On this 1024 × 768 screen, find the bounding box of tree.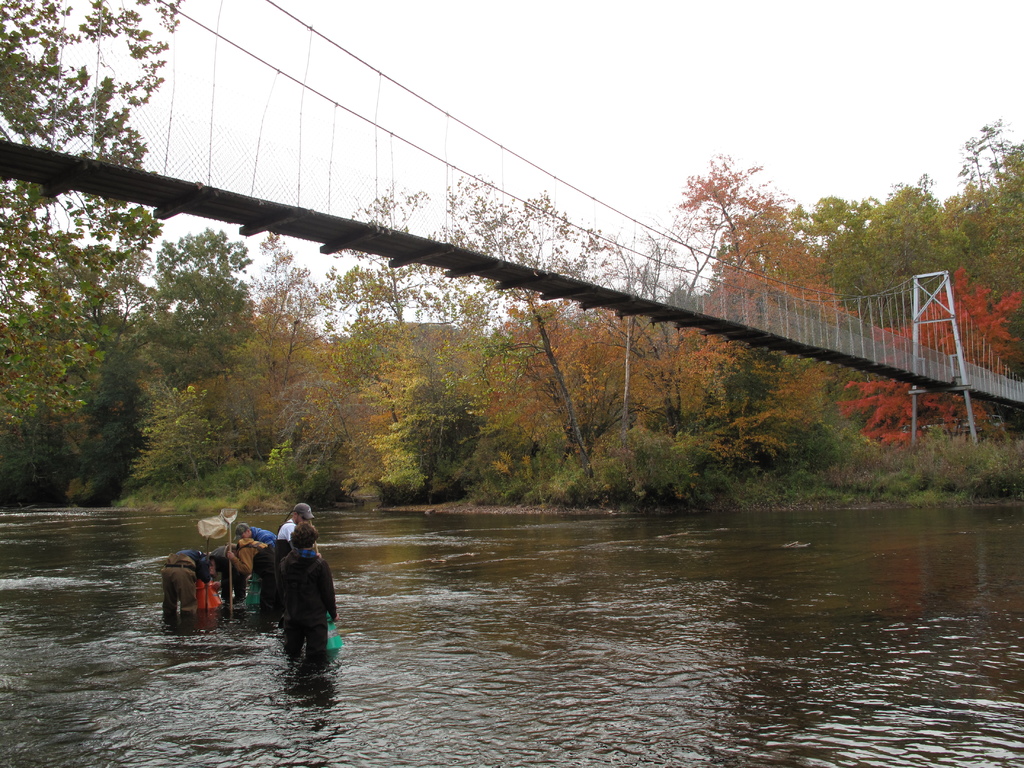
Bounding box: l=599, t=233, r=721, b=448.
